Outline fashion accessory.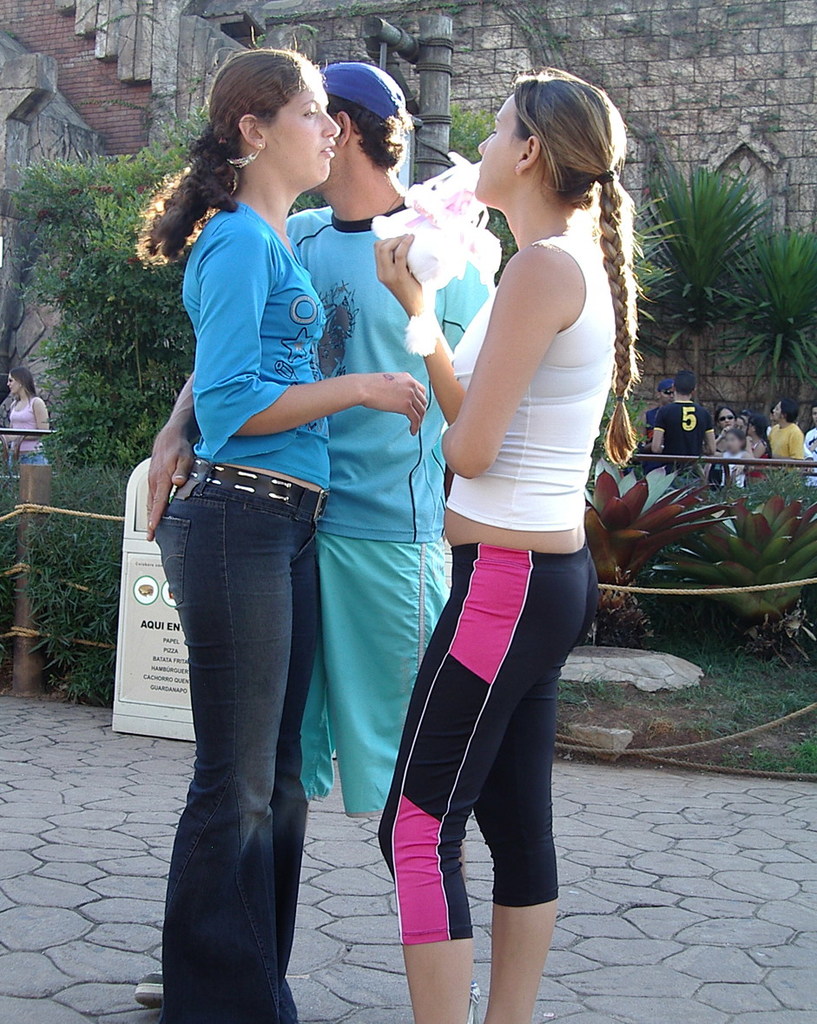
Outline: <region>666, 388, 675, 393</region>.
